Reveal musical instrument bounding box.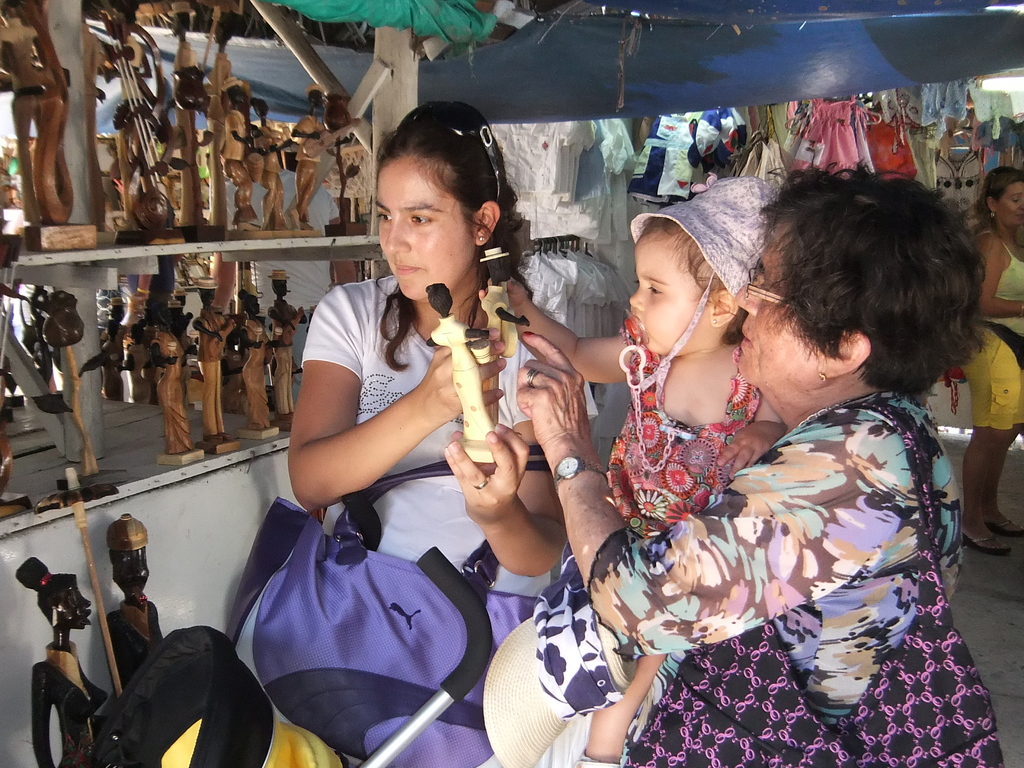
Revealed: 18/0/70/223.
